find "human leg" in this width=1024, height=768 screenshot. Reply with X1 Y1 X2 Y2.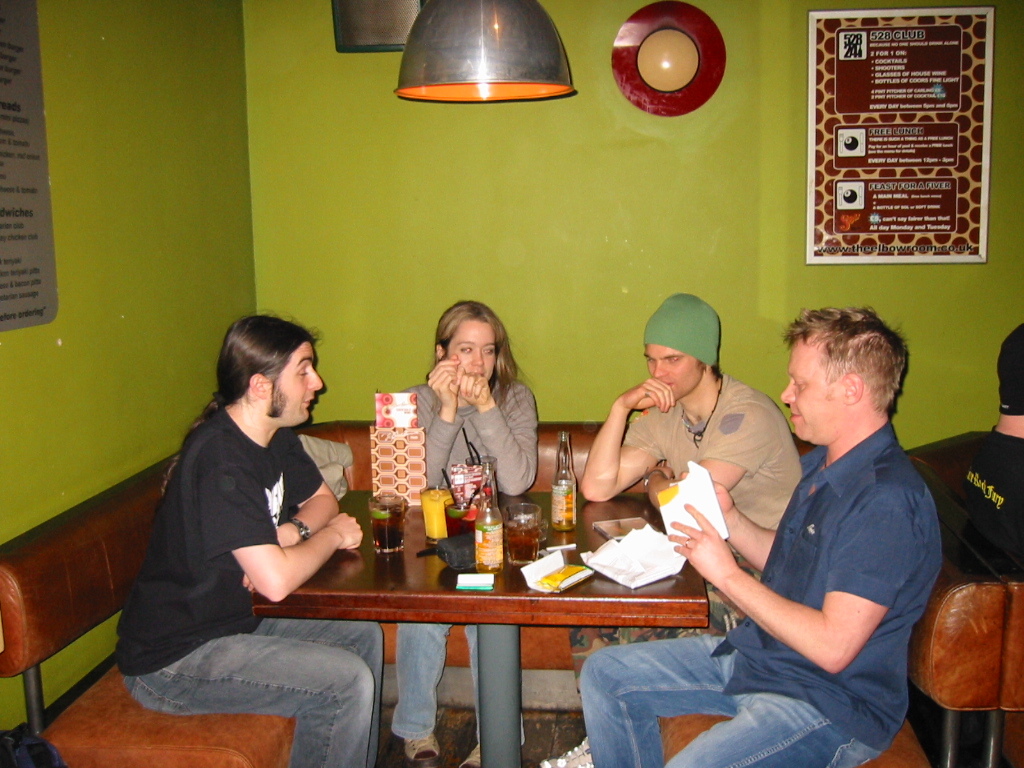
662 681 898 767.
